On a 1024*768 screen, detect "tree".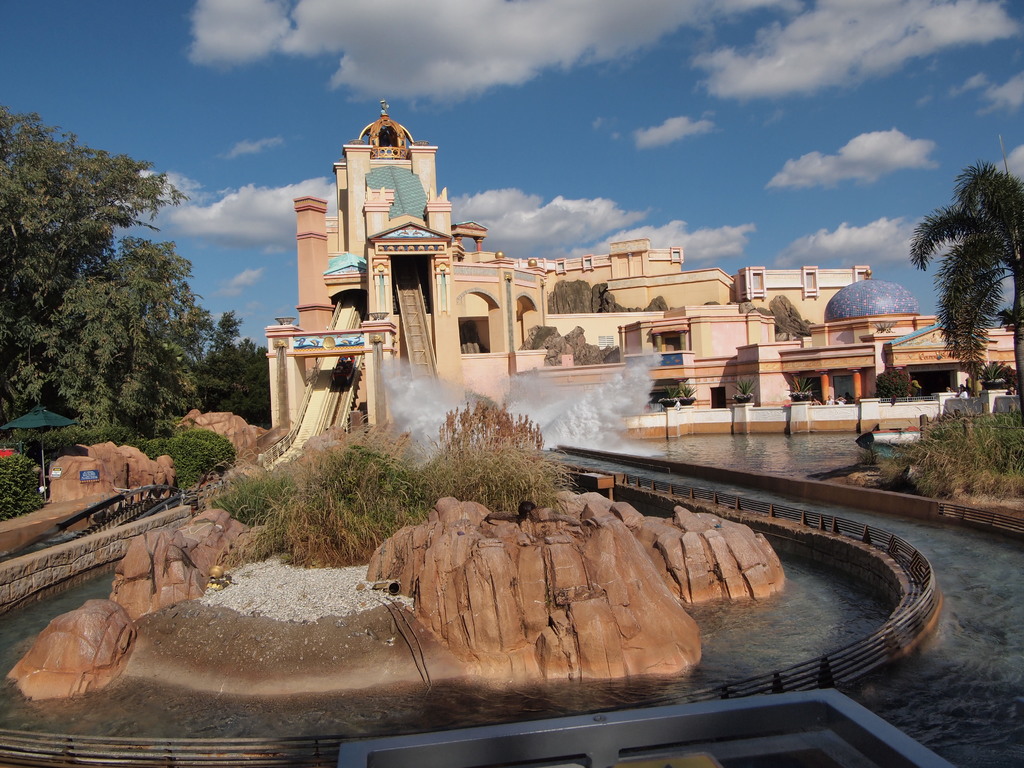
left=920, top=143, right=1018, bottom=392.
